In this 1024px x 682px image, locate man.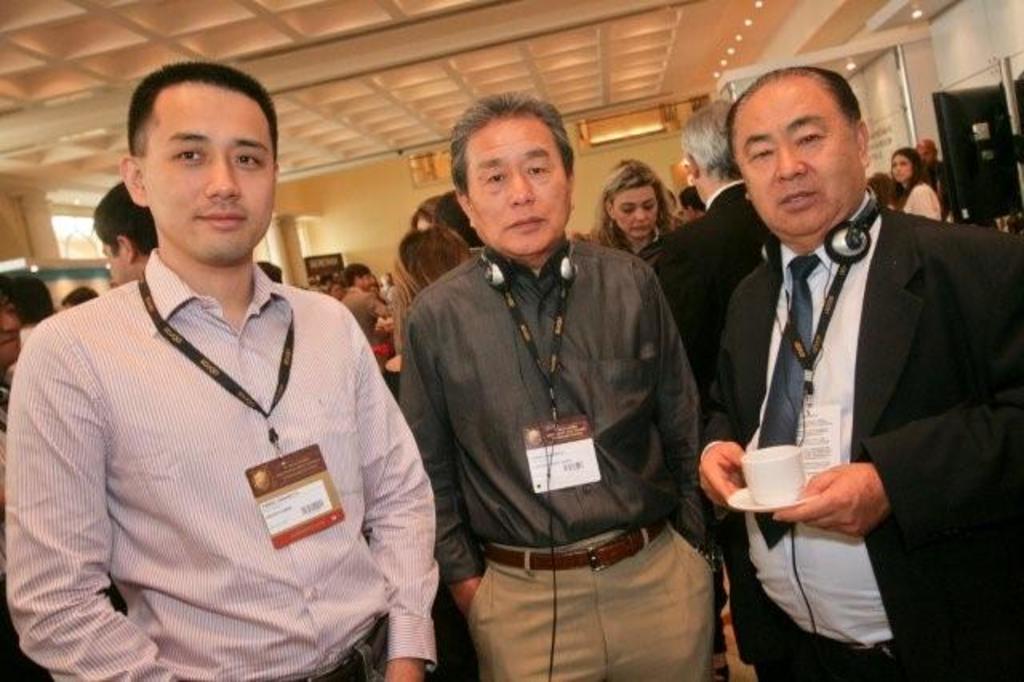
Bounding box: left=341, top=264, right=389, bottom=338.
